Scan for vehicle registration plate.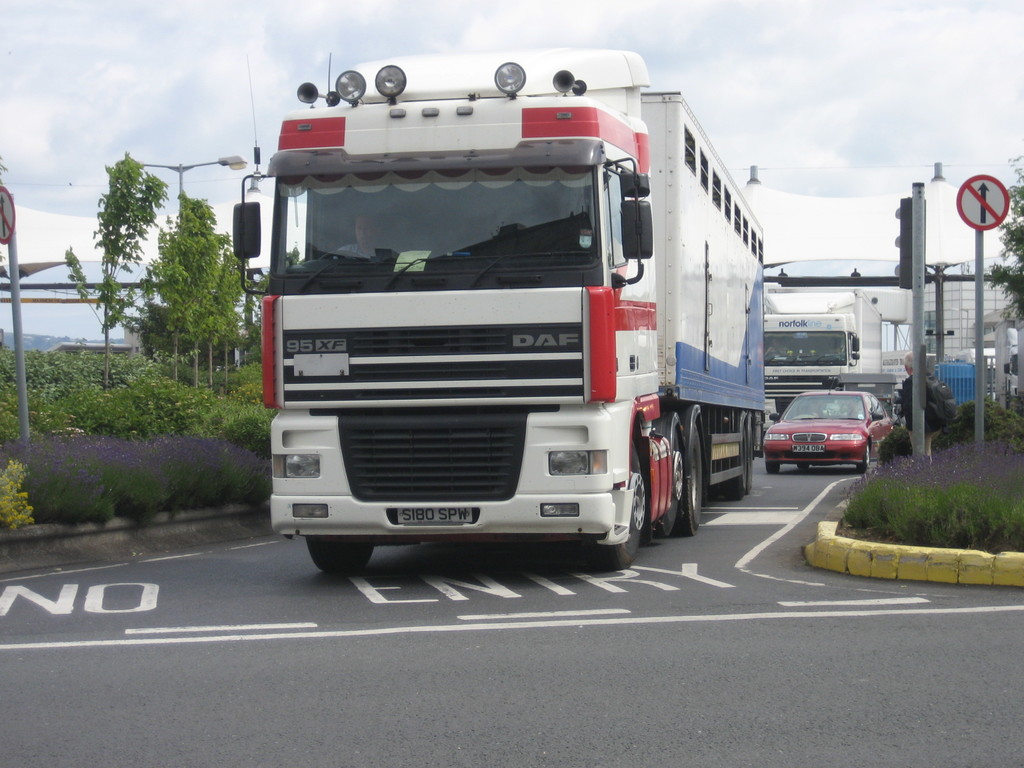
Scan result: (x1=790, y1=446, x2=823, y2=452).
